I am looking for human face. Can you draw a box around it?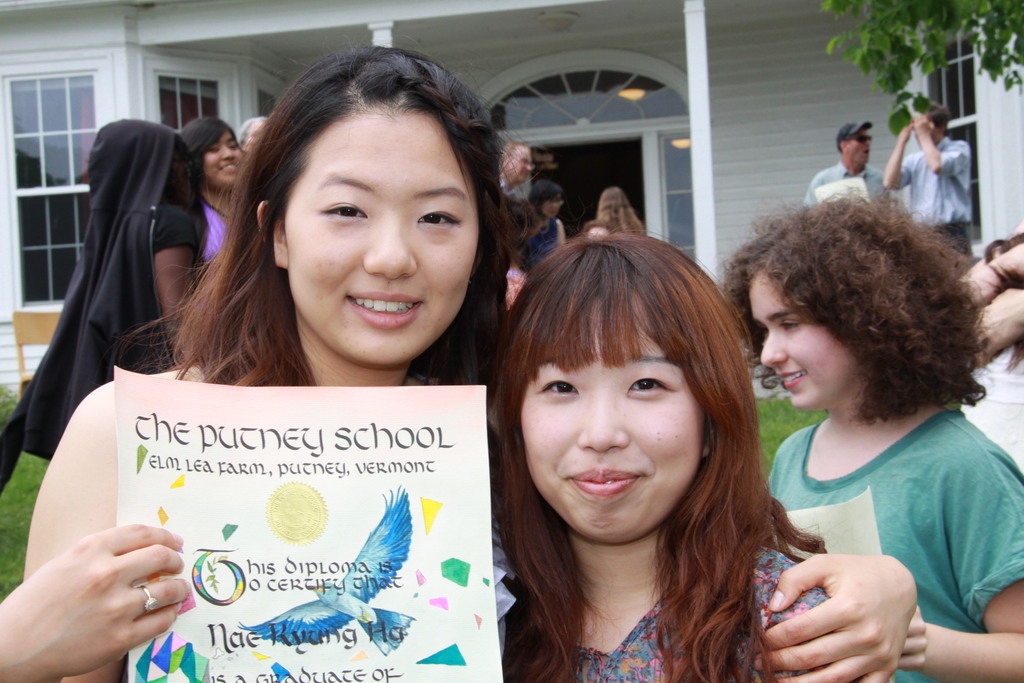
Sure, the bounding box is 746:270:867:414.
